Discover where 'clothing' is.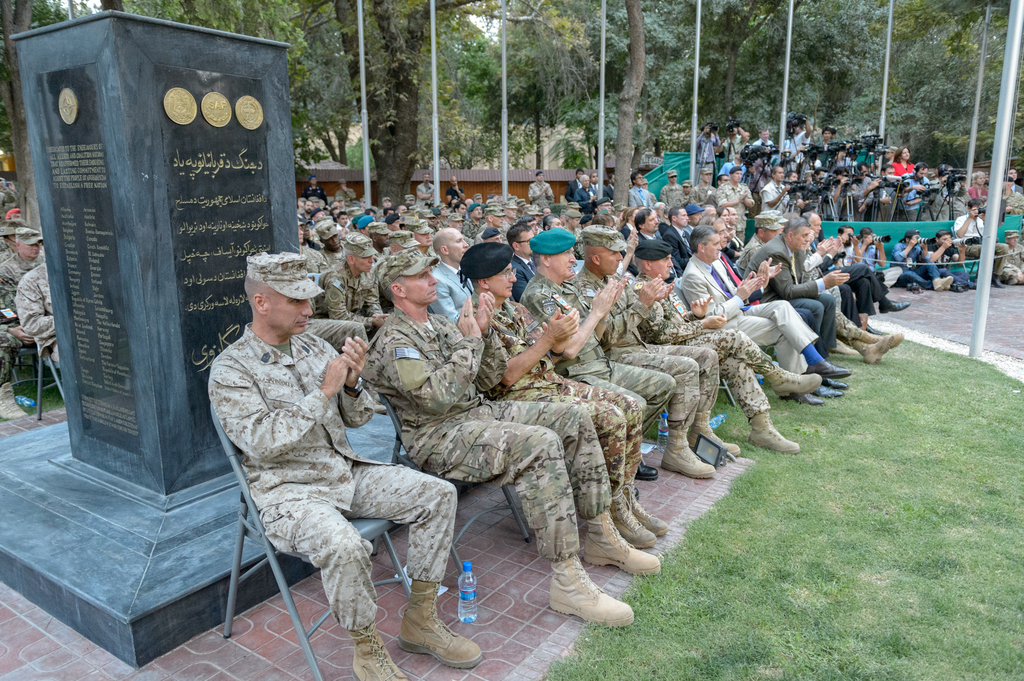
Discovered at select_region(207, 333, 457, 628).
